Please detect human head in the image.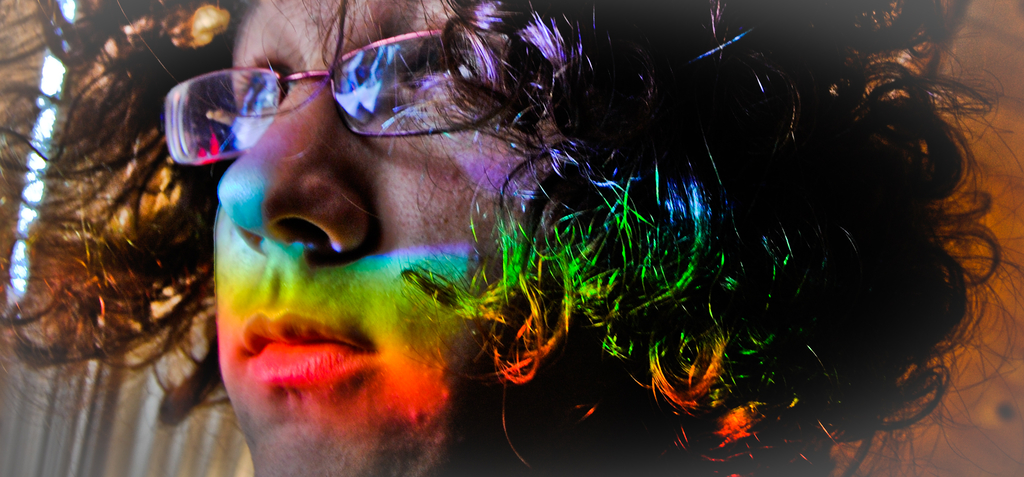
Rect(182, 0, 991, 448).
